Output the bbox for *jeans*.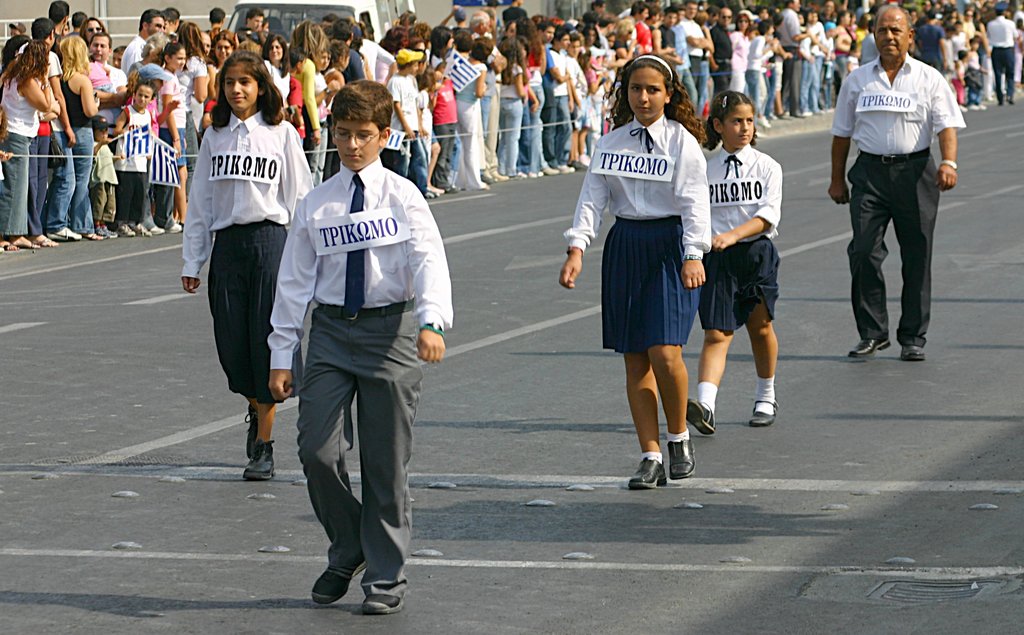
Rect(524, 88, 549, 173).
